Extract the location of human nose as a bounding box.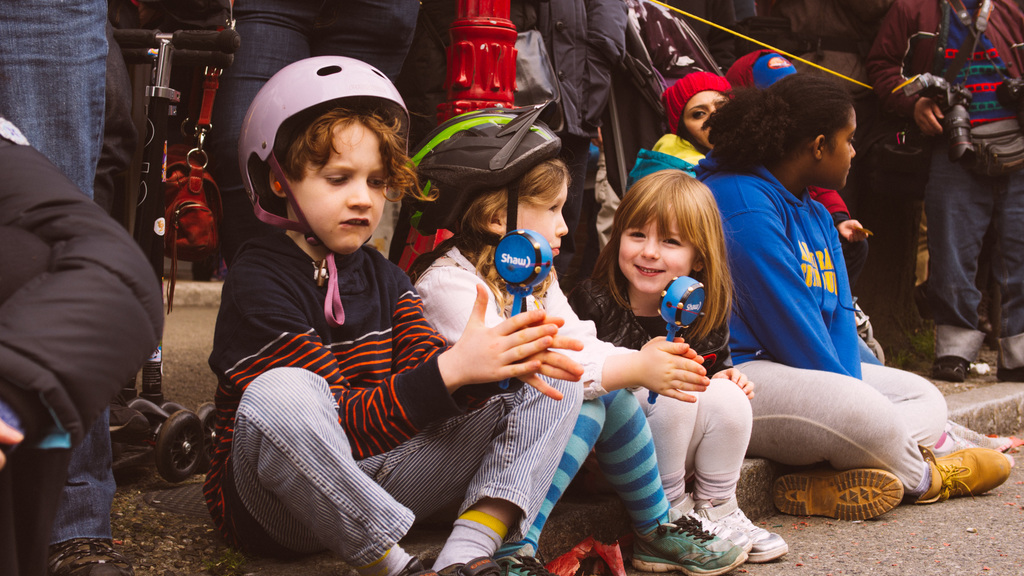
[348, 179, 374, 215].
